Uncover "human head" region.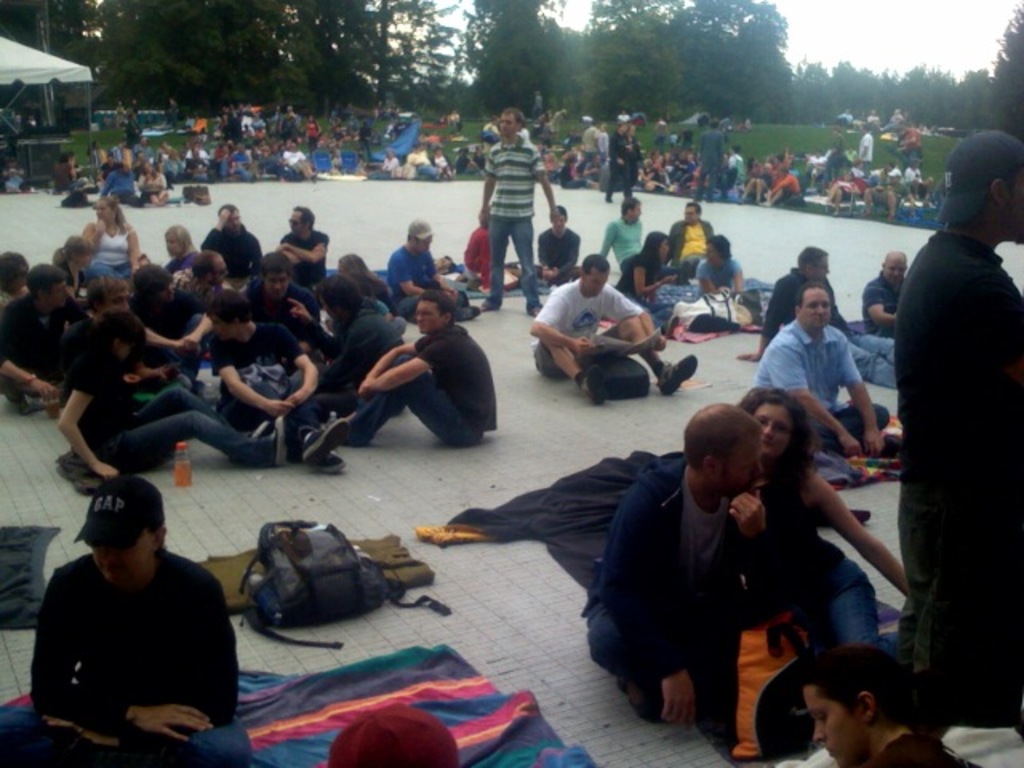
Uncovered: (x1=338, y1=253, x2=373, y2=285).
